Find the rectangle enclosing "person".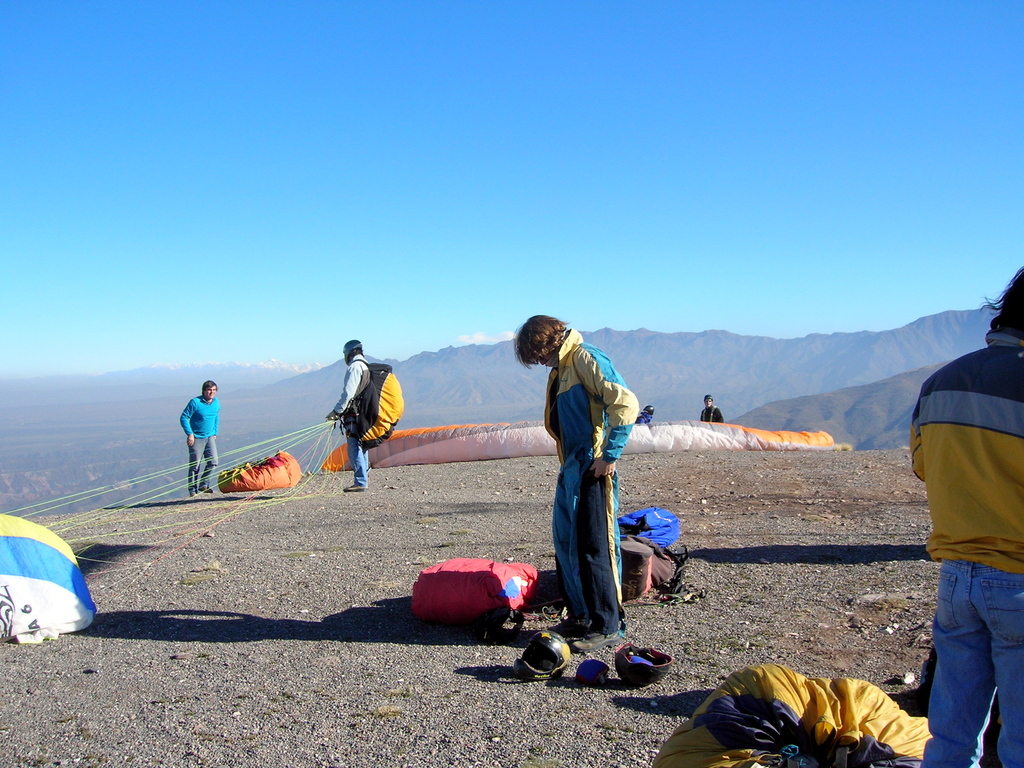
box(634, 406, 660, 426).
